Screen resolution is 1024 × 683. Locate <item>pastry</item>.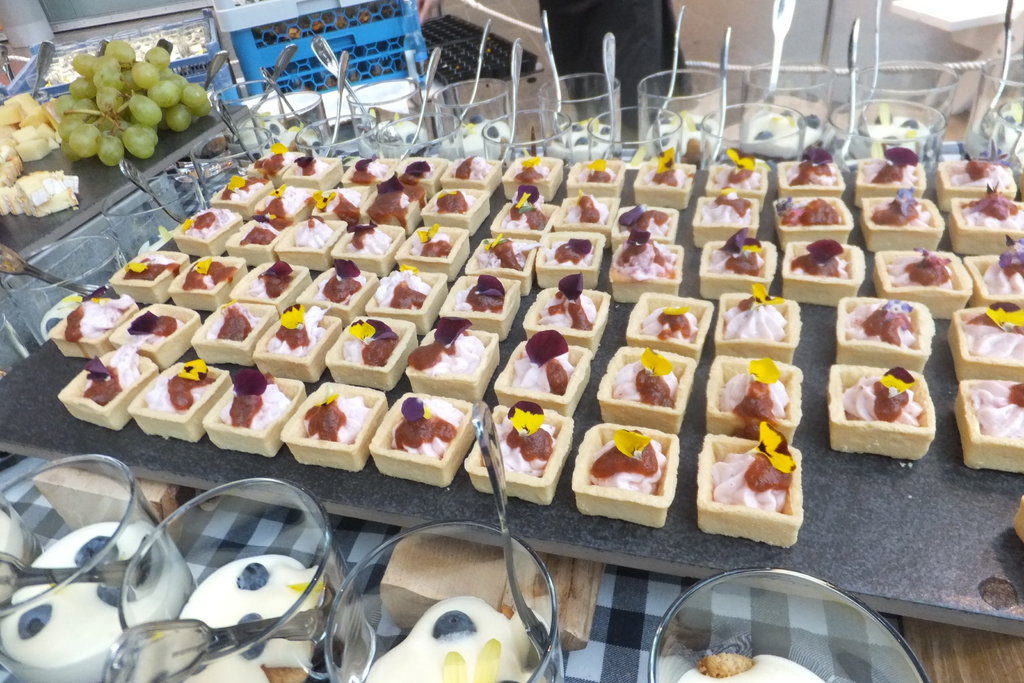
[390, 225, 472, 281].
